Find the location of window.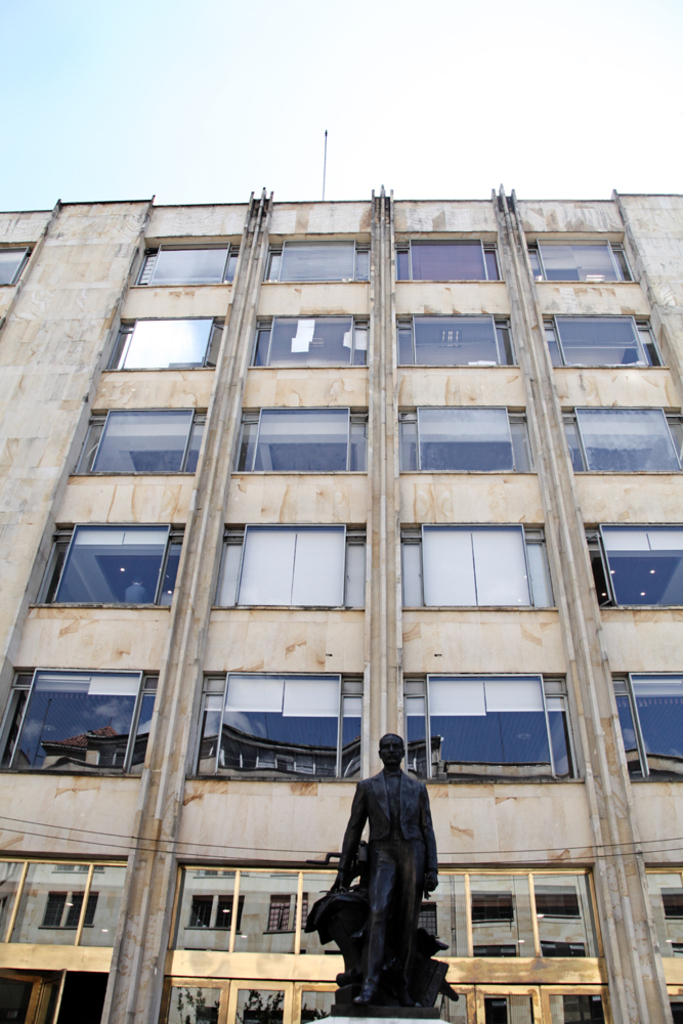
Location: 268/234/373/279.
